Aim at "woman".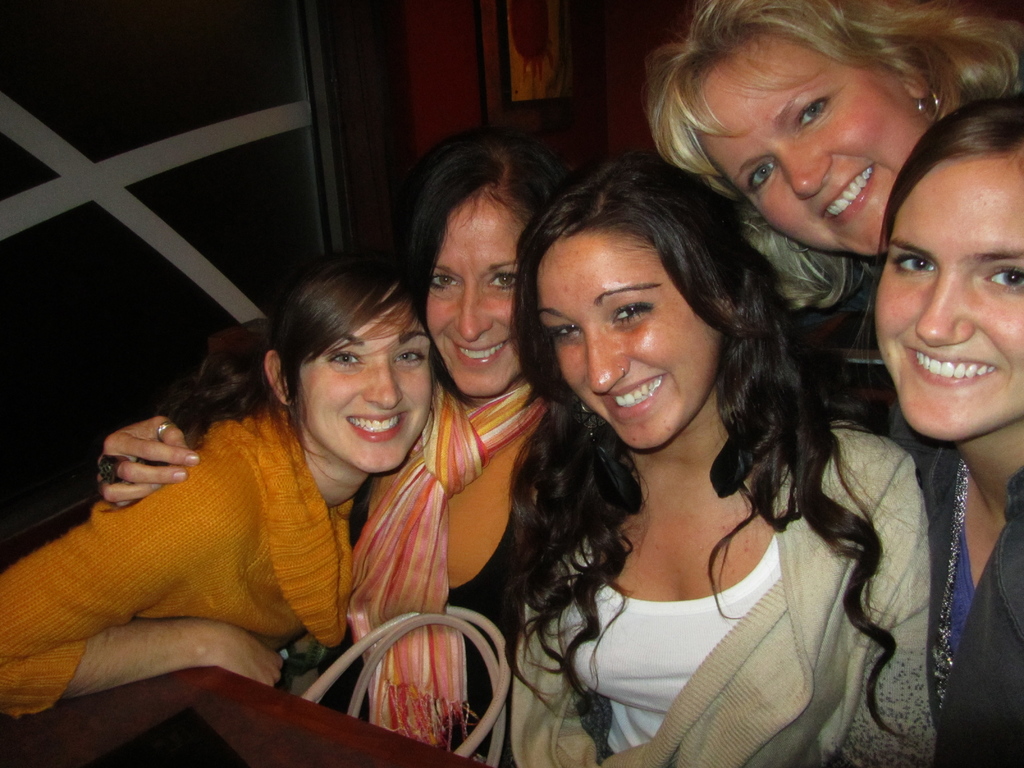
Aimed at 865,90,1023,767.
